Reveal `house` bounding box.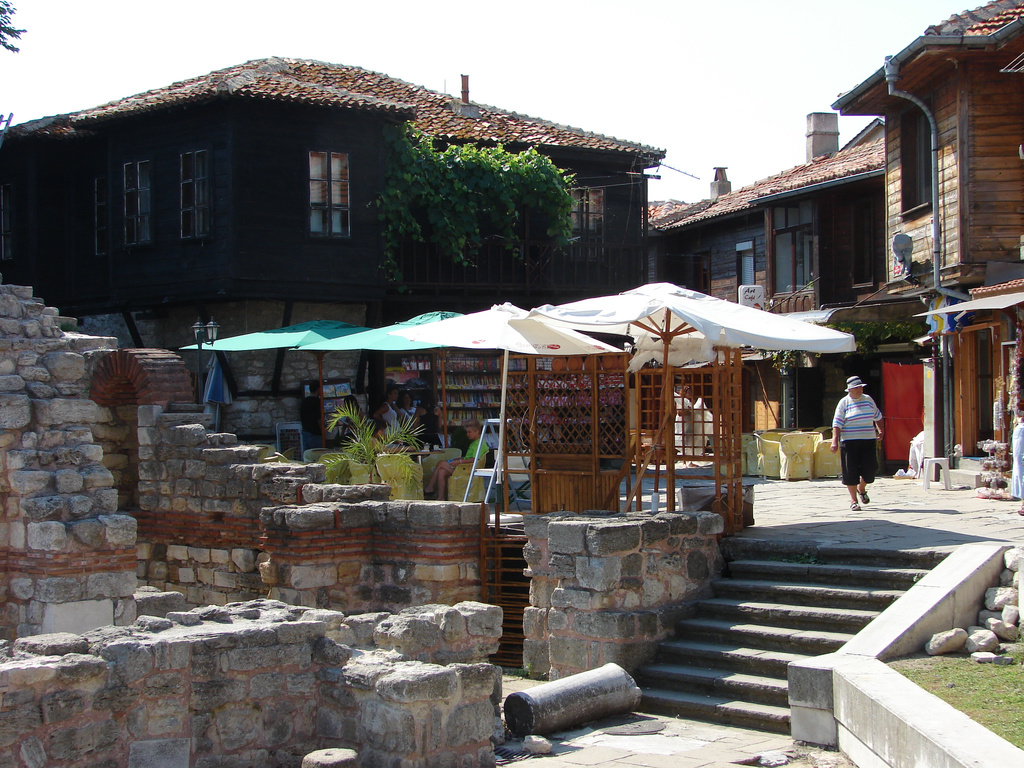
Revealed: bbox=[840, 2, 1020, 481].
